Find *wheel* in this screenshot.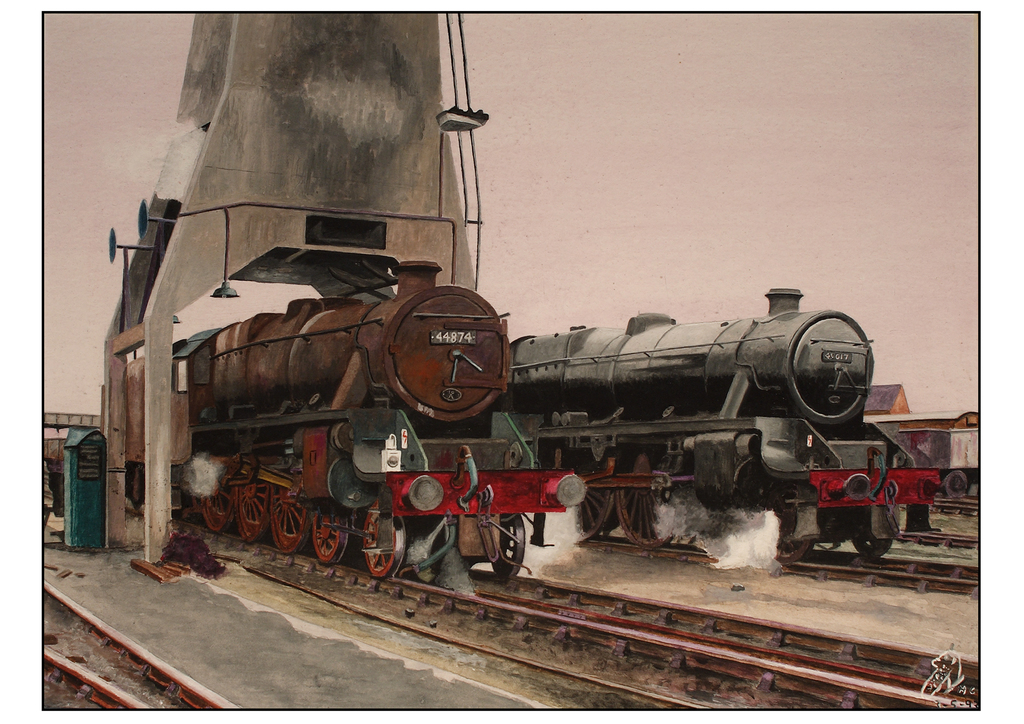
The bounding box for *wheel* is <region>202, 474, 226, 533</region>.
